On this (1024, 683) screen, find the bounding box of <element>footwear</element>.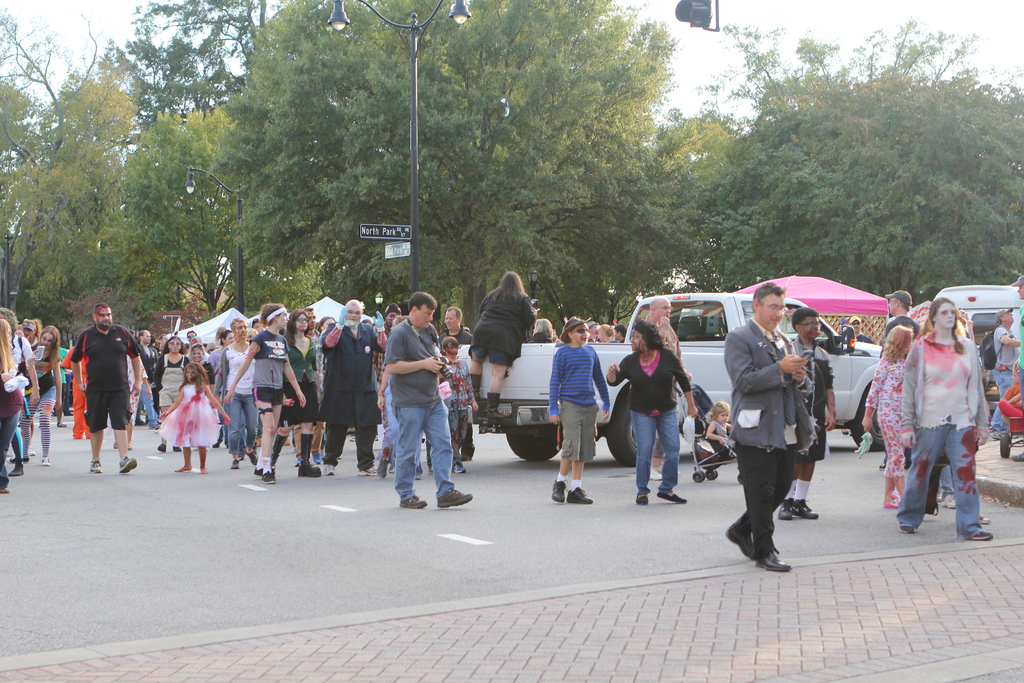
Bounding box: rect(356, 461, 379, 474).
